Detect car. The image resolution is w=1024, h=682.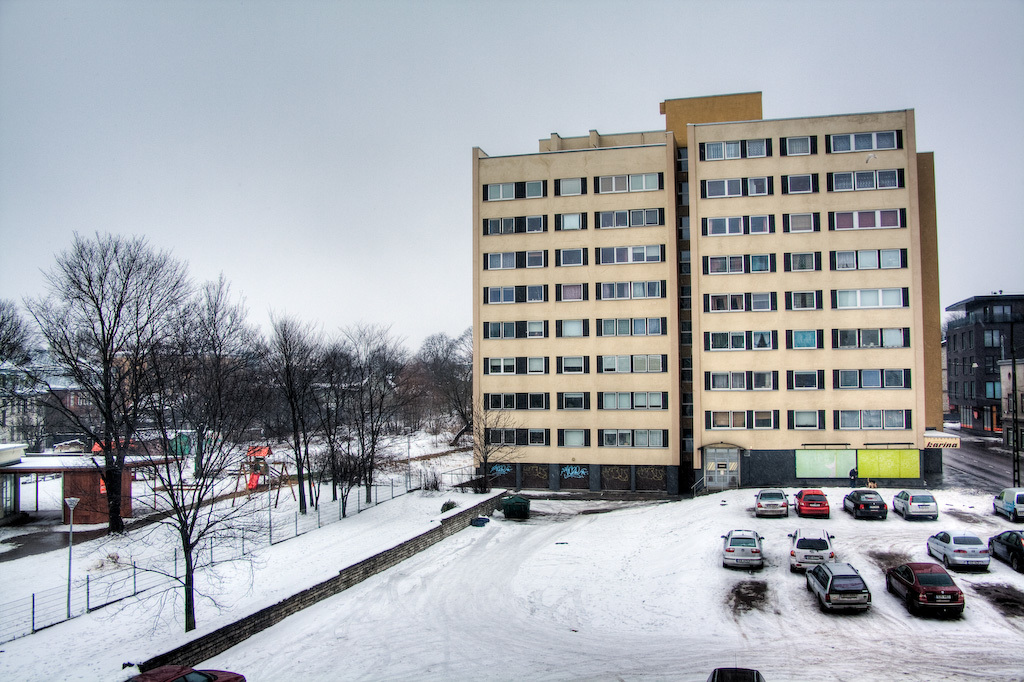
(x1=844, y1=486, x2=889, y2=523).
